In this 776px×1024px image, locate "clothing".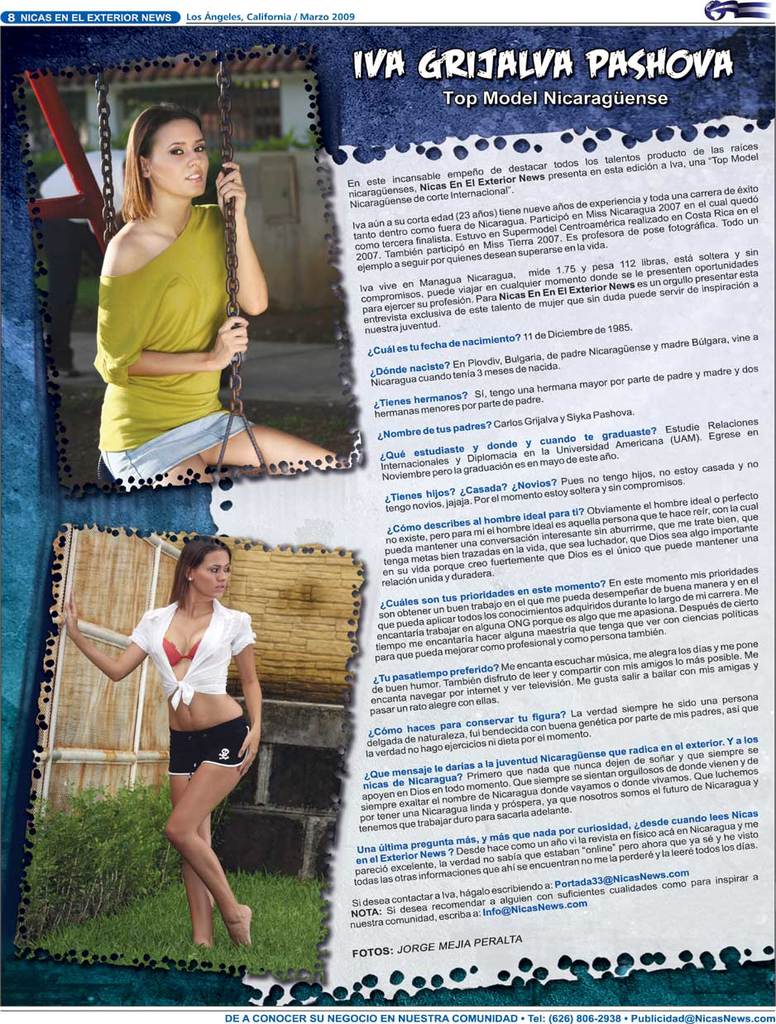
Bounding box: <box>169,713,259,769</box>.
